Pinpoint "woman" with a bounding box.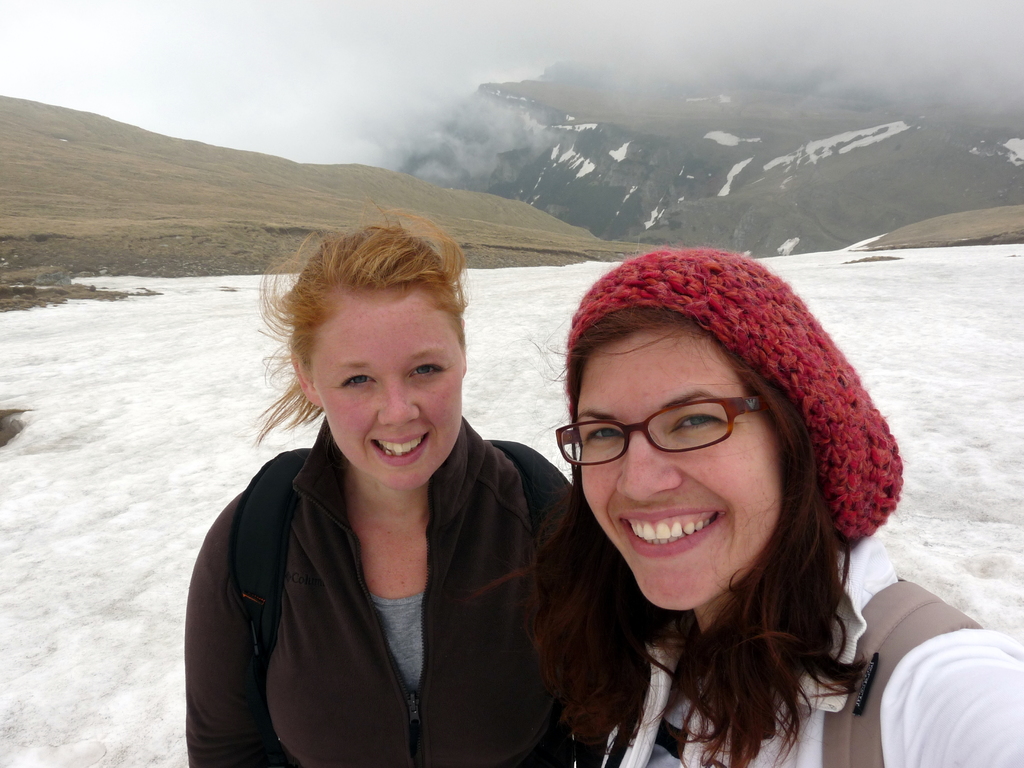
pyautogui.locateOnScreen(191, 221, 650, 767).
